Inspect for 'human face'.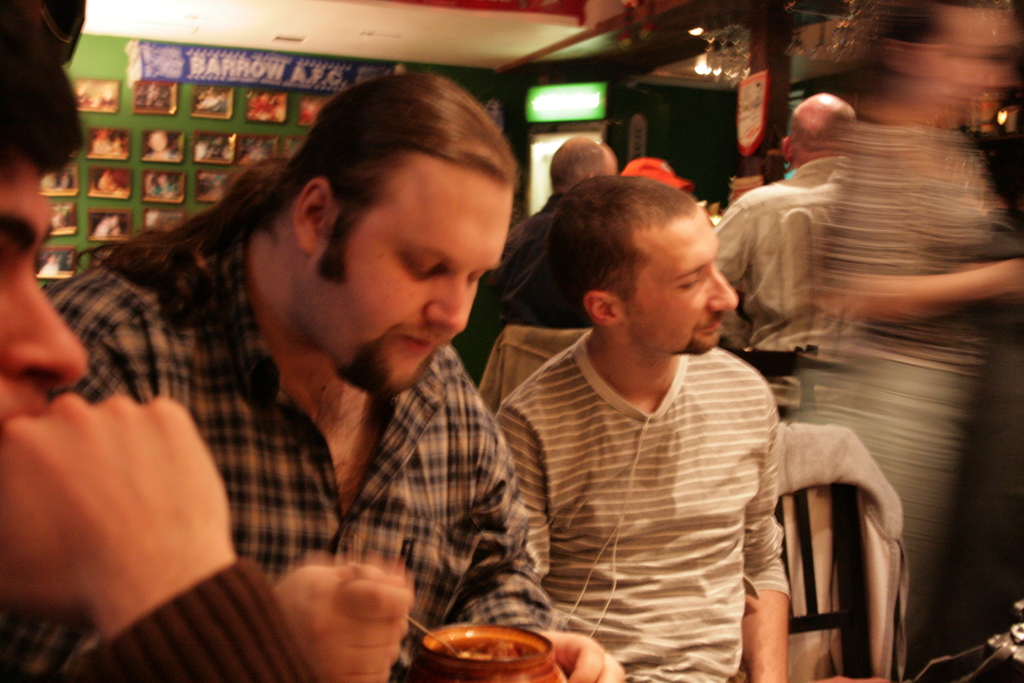
Inspection: [316,172,516,400].
